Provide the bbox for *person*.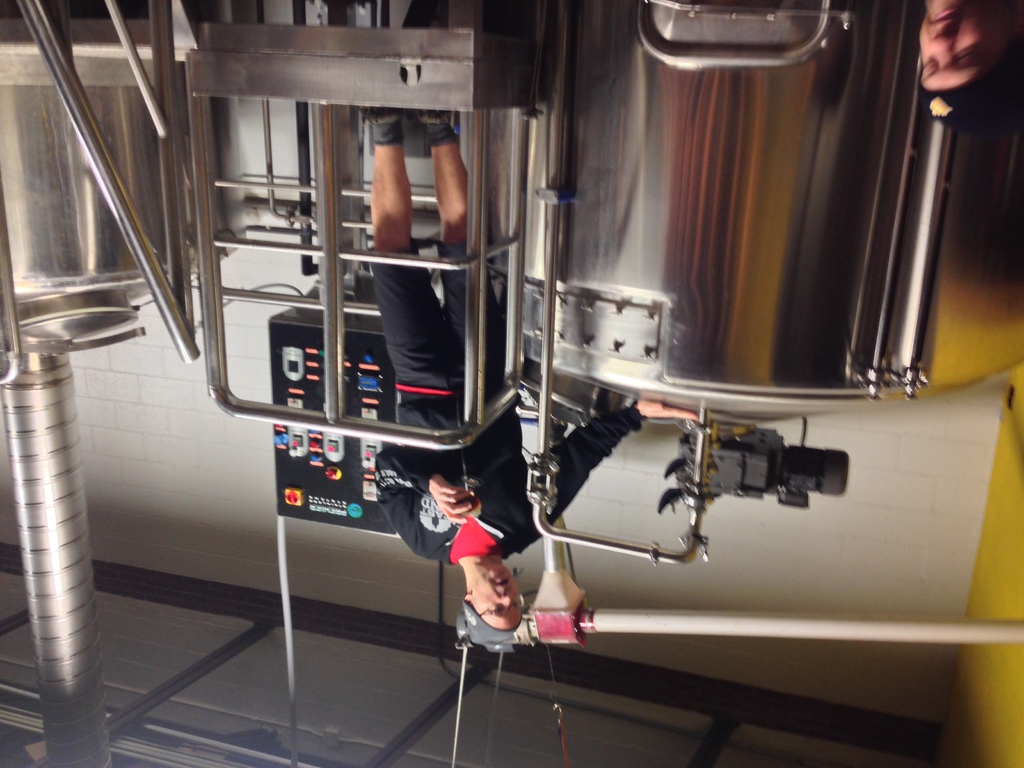
rect(908, 0, 1015, 126).
